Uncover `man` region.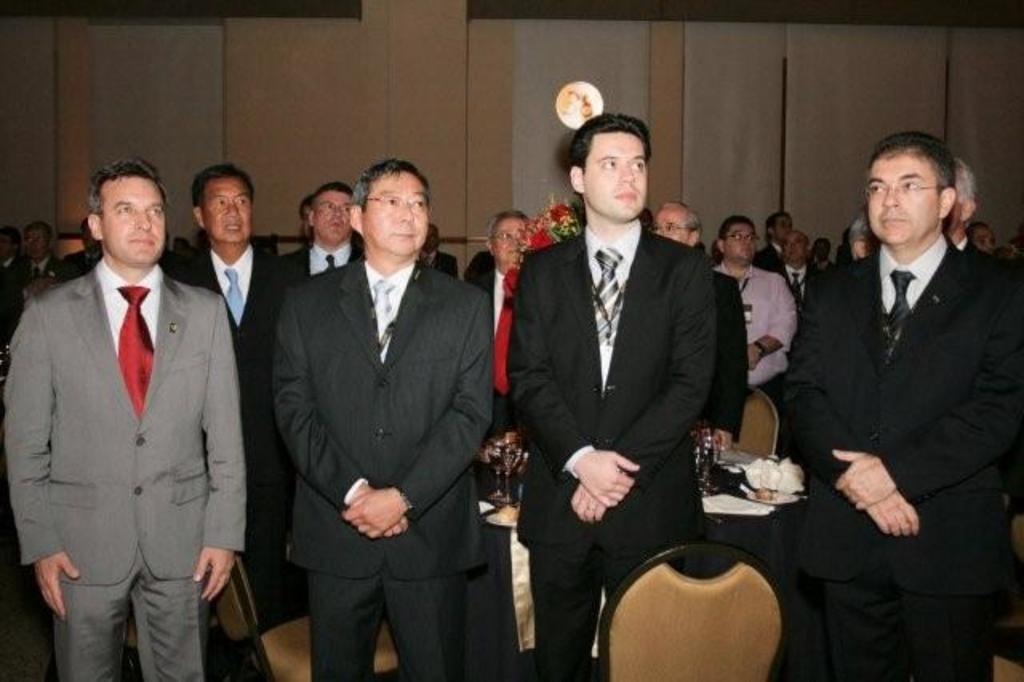
Uncovered: <bbox>275, 179, 378, 291</bbox>.
